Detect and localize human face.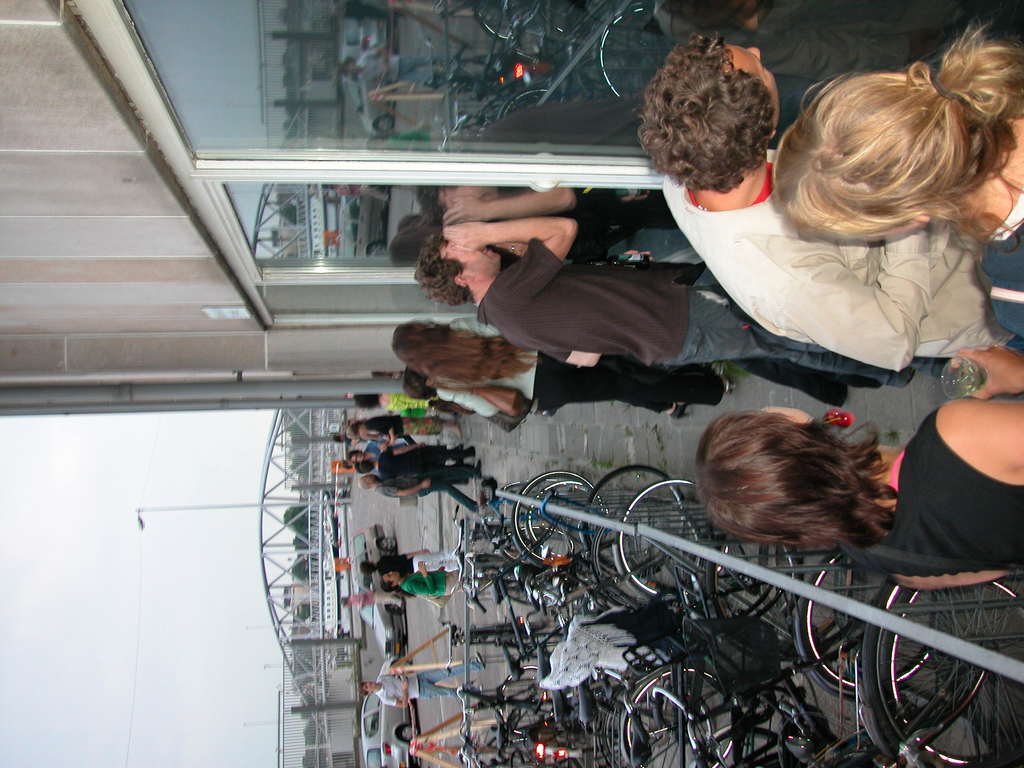
Localized at 721:42:778:103.
